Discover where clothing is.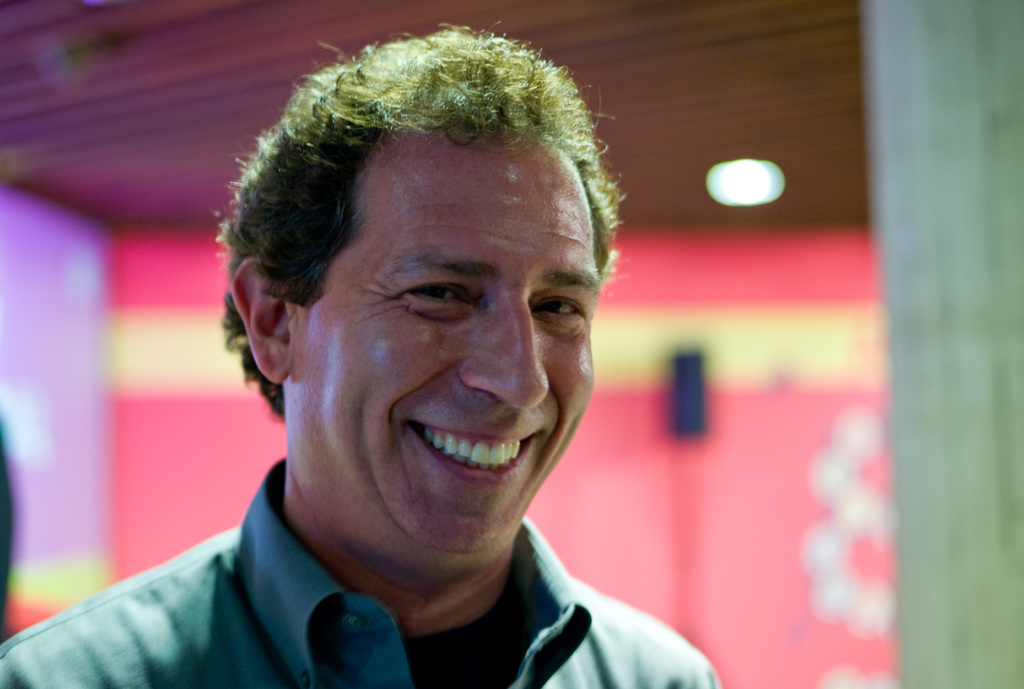
Discovered at <region>0, 422, 669, 688</region>.
